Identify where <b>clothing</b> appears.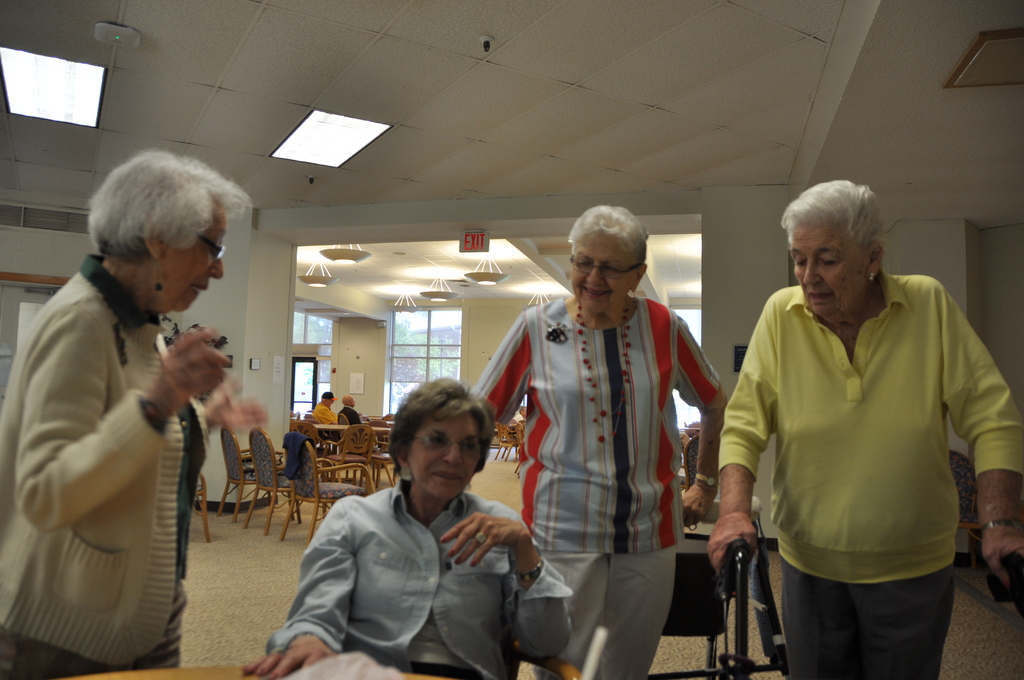
Appears at <bbox>264, 475, 572, 679</bbox>.
